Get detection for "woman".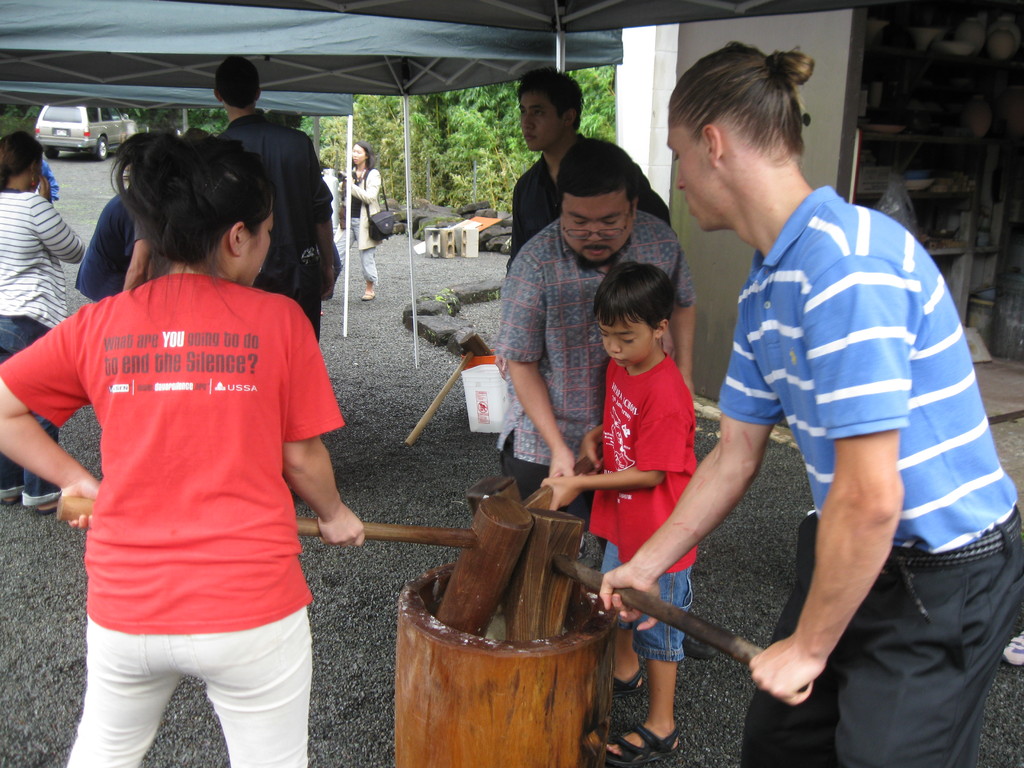
Detection: Rect(0, 127, 364, 767).
